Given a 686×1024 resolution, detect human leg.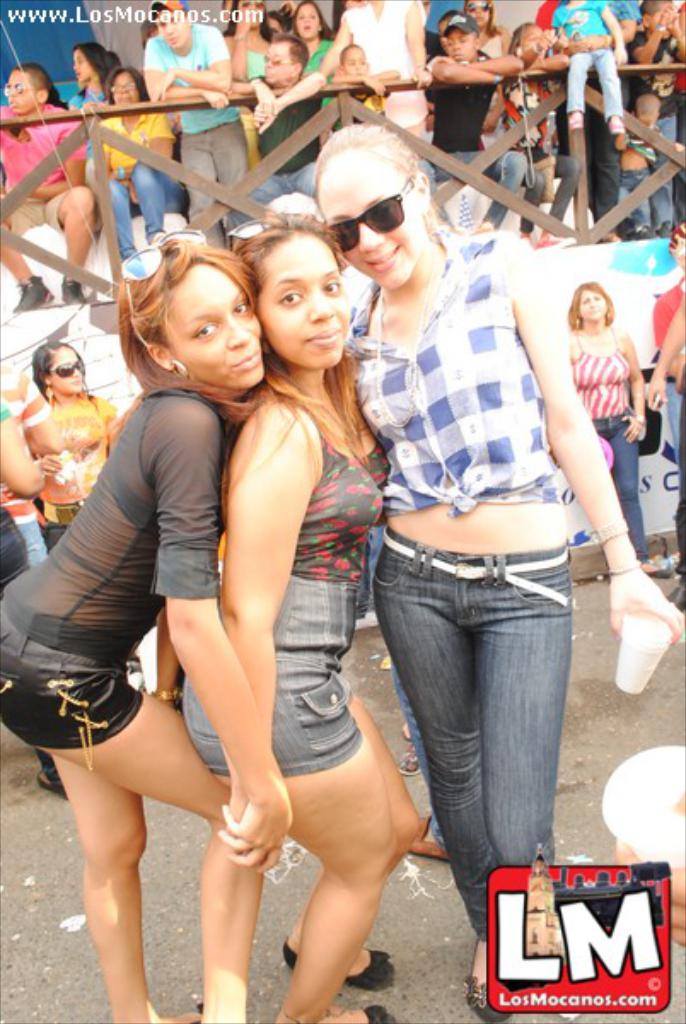
(404, 160, 459, 249).
